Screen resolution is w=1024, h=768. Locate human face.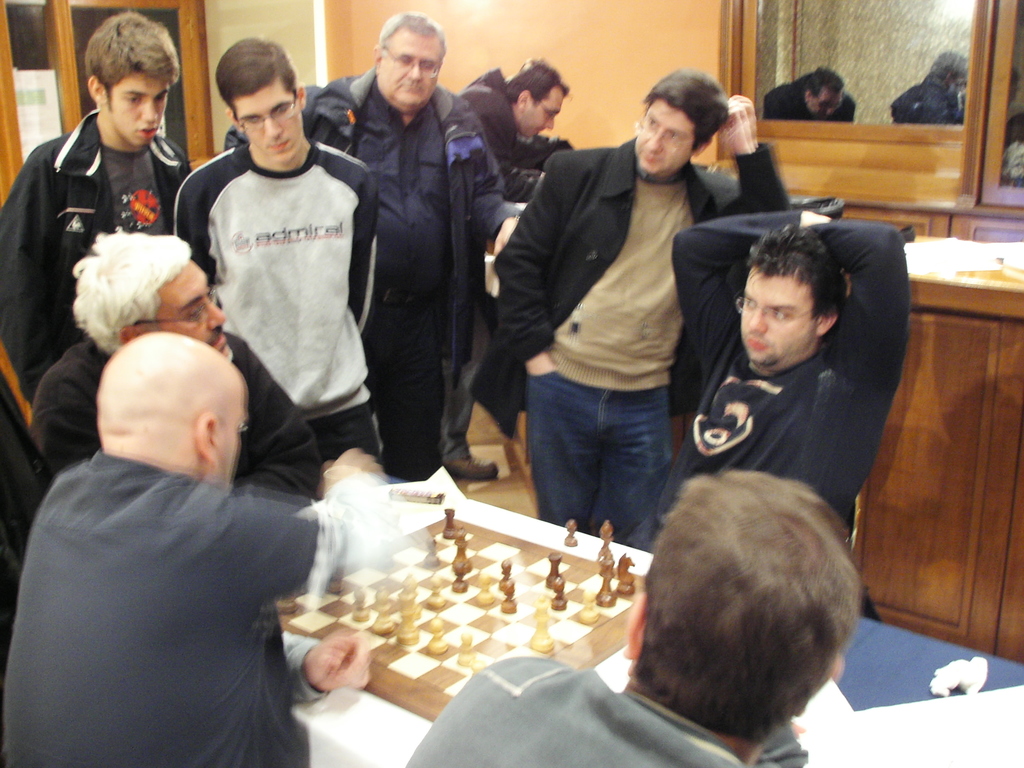
x1=158 y1=269 x2=235 y2=363.
